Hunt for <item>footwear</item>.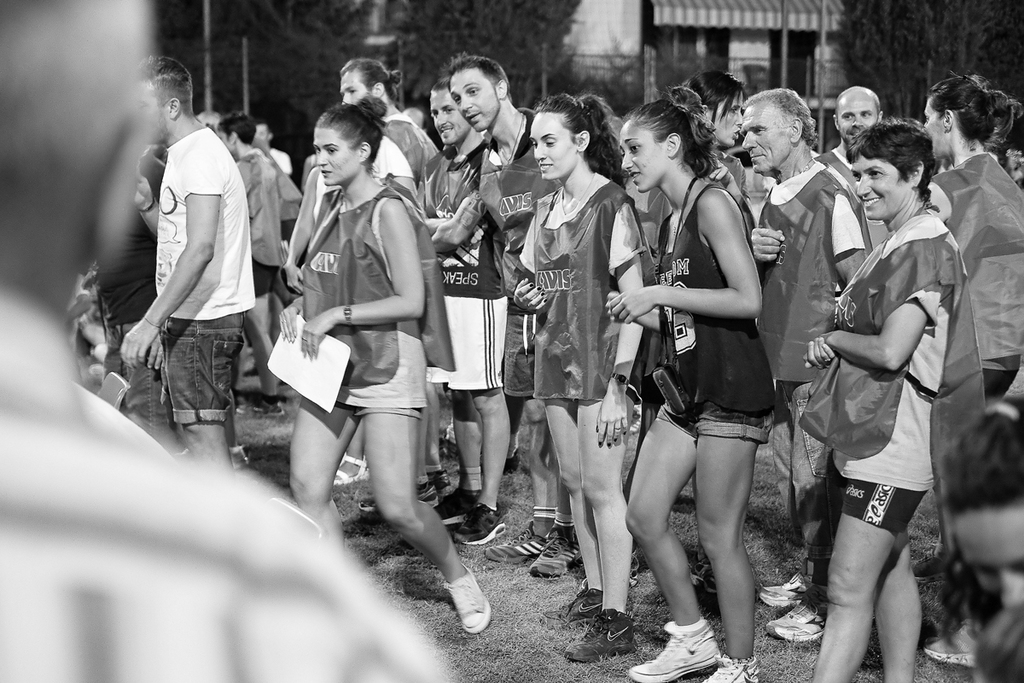
Hunted down at <region>924, 618, 984, 666</region>.
